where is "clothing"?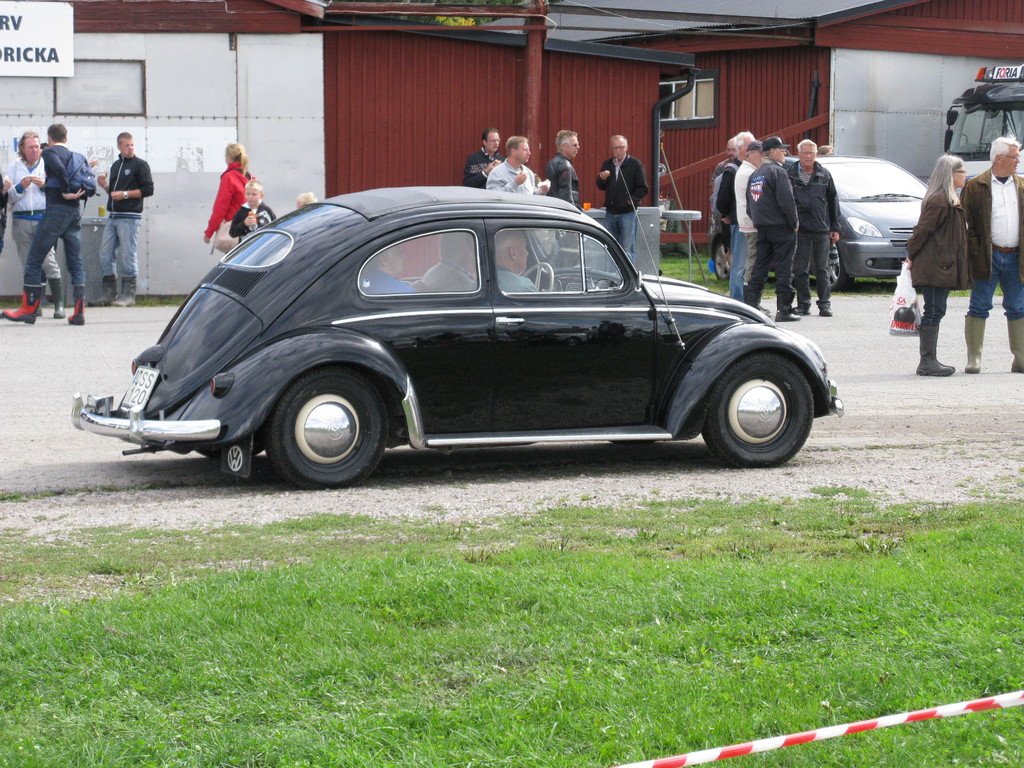
904/183/968/353.
